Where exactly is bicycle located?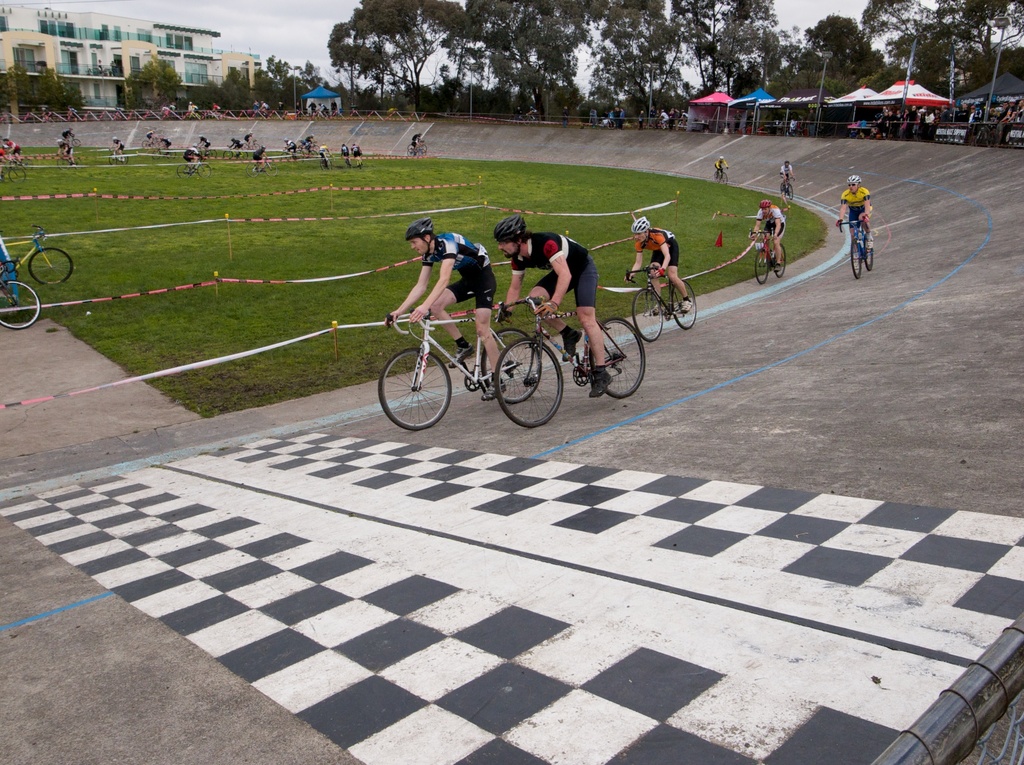
Its bounding box is x1=312, y1=110, x2=333, y2=118.
